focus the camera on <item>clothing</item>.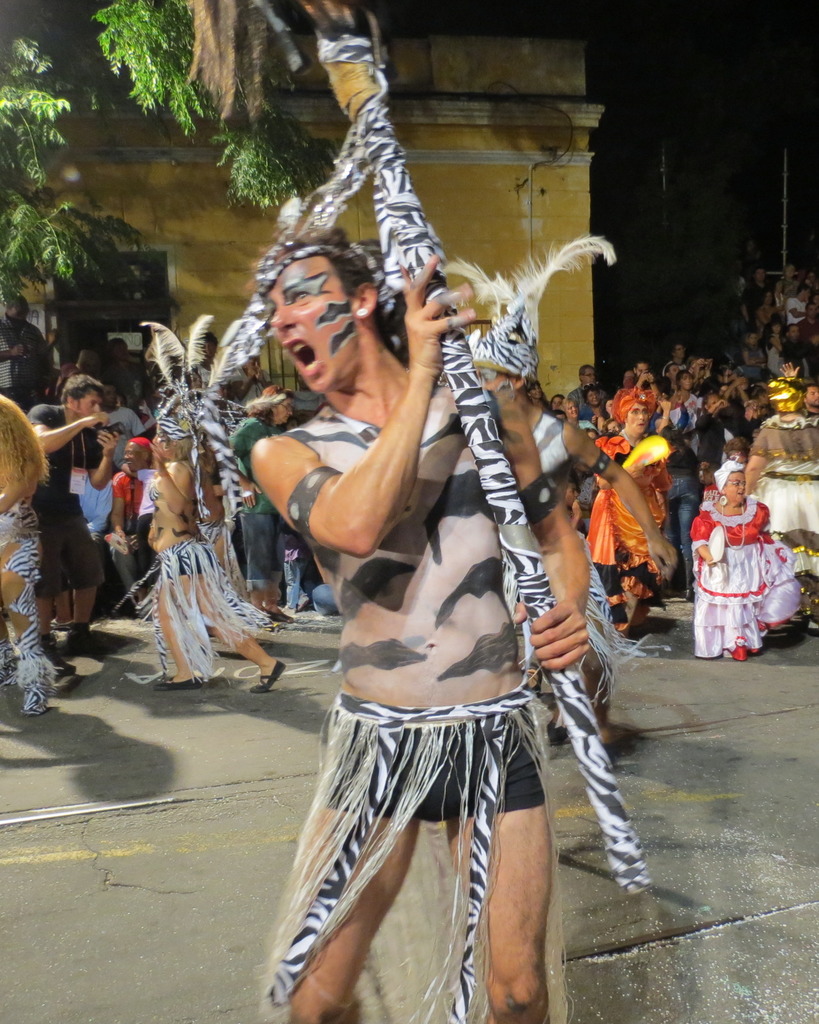
Focus region: {"x1": 285, "y1": 405, "x2": 520, "y2": 710}.
